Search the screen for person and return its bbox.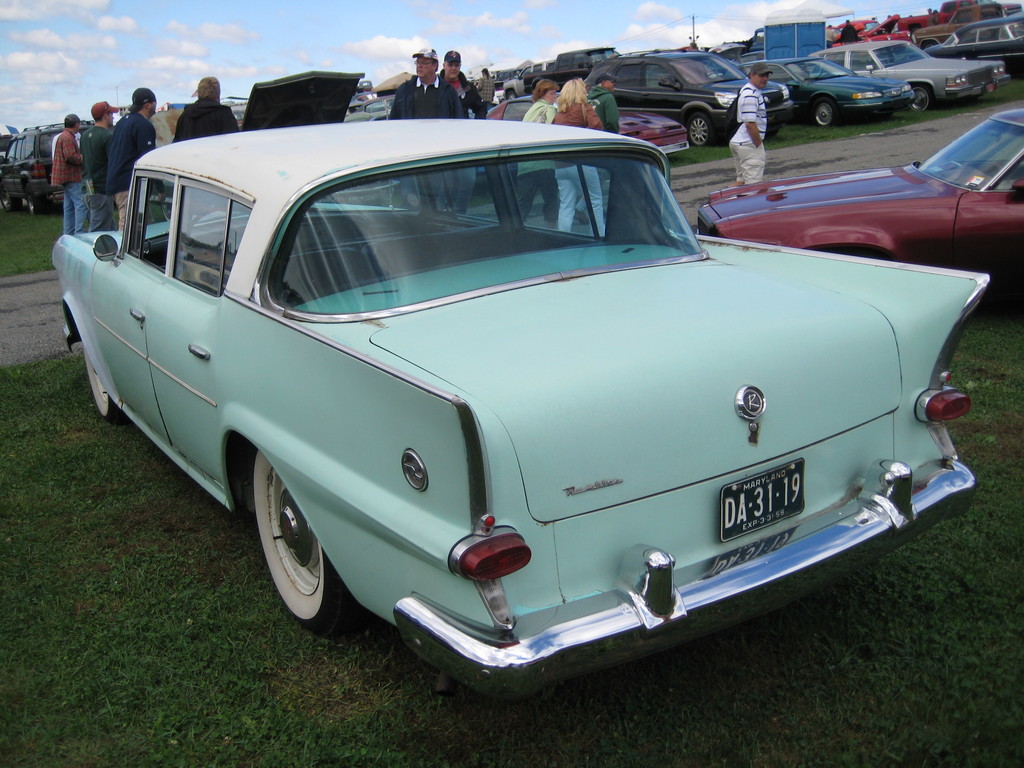
Found: box=[923, 7, 932, 22].
